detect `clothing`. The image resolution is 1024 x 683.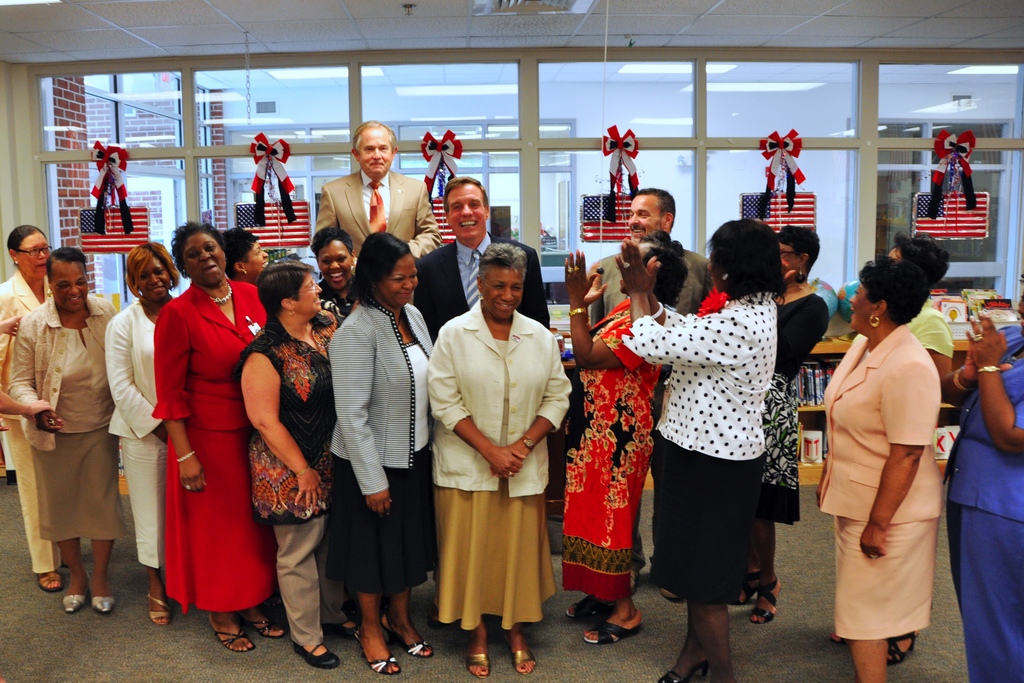
(x1=824, y1=326, x2=950, y2=629).
